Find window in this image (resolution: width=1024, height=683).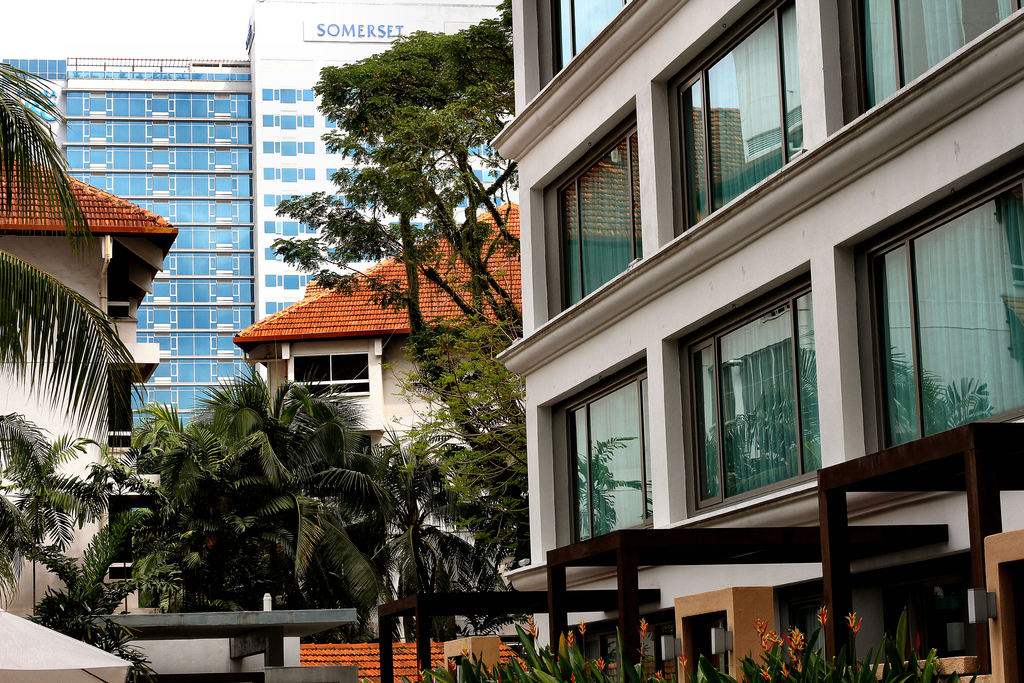
pyautogui.locateOnScreen(830, 139, 1023, 458).
